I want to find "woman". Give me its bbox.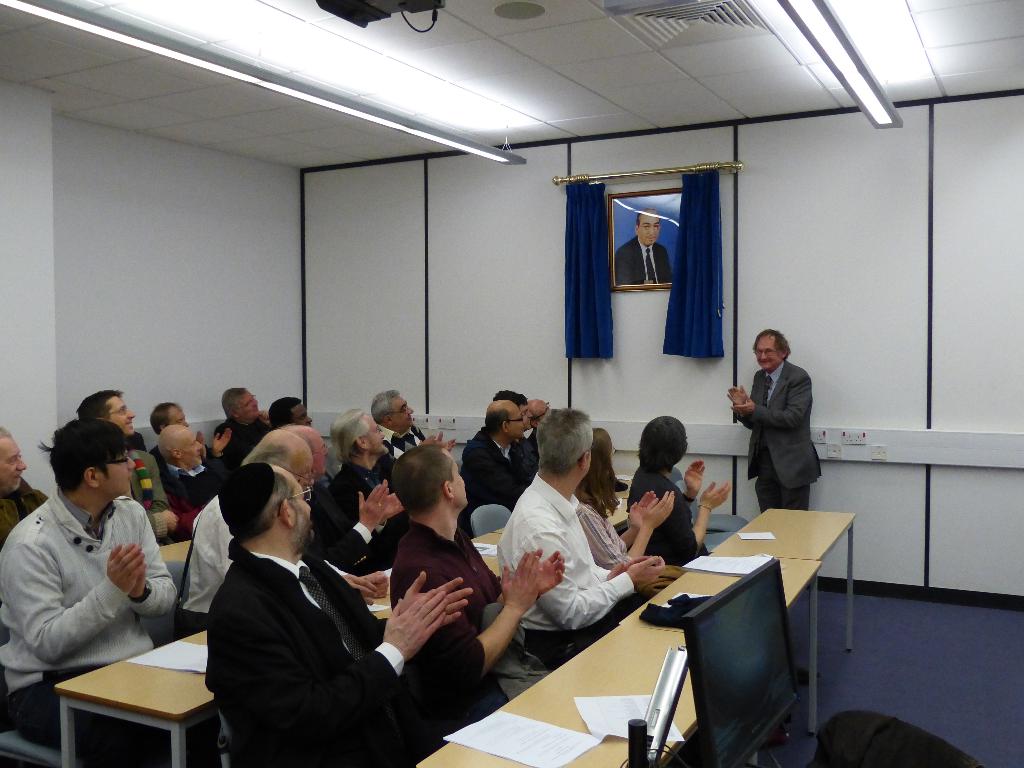
pyautogui.locateOnScreen(623, 413, 730, 571).
